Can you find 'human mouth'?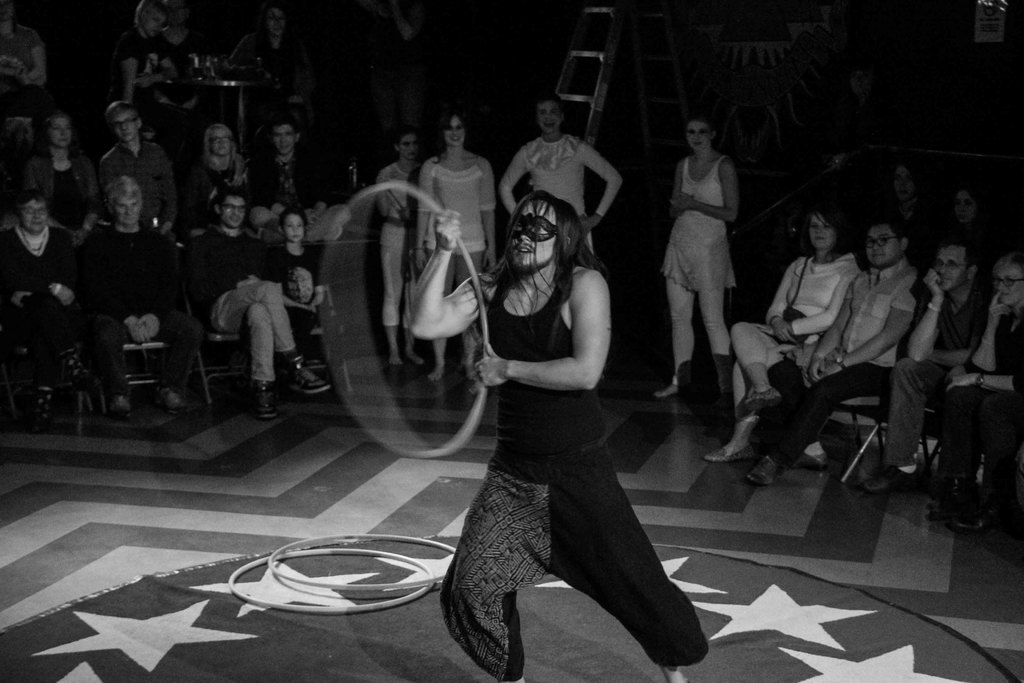
Yes, bounding box: BBox(1000, 293, 1013, 299).
